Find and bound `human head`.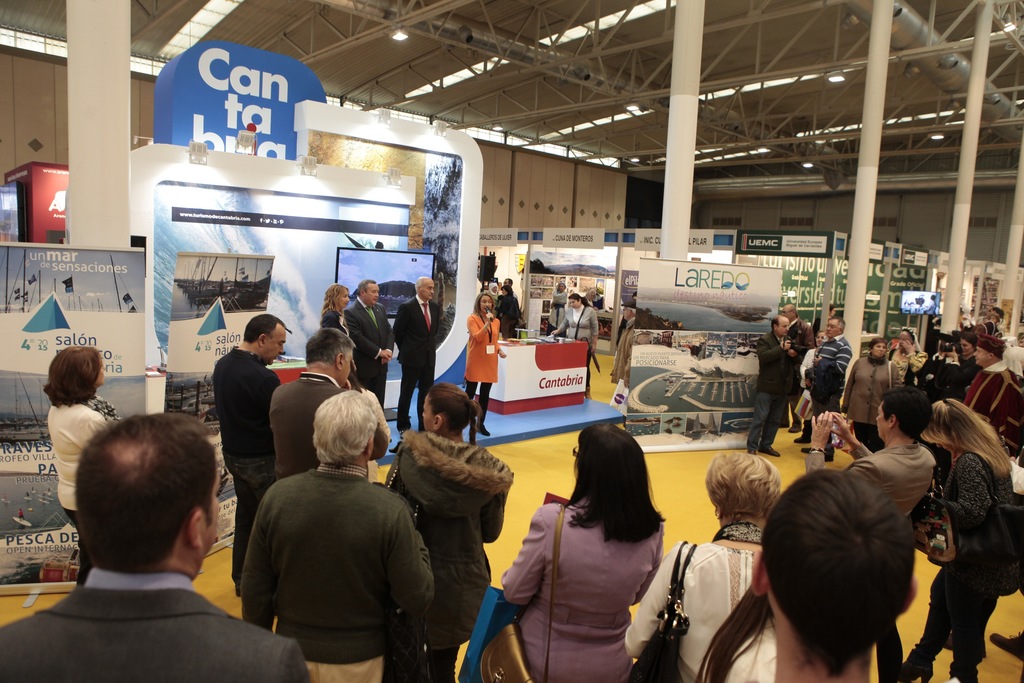
Bound: [left=774, top=317, right=790, bottom=338].
